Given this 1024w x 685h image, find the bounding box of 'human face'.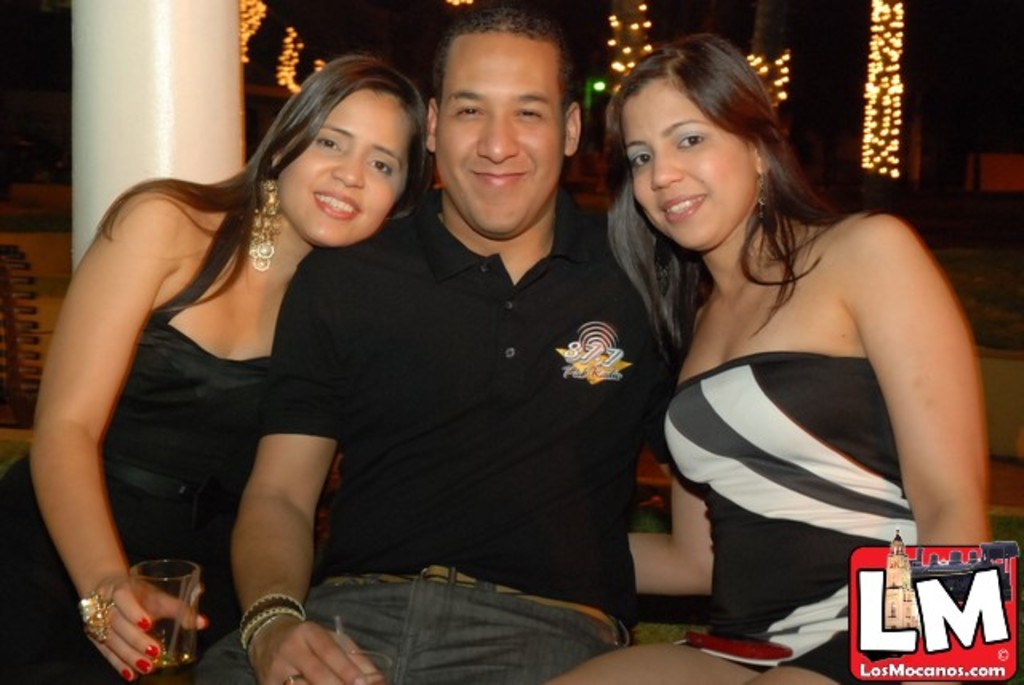
(278,90,418,242).
